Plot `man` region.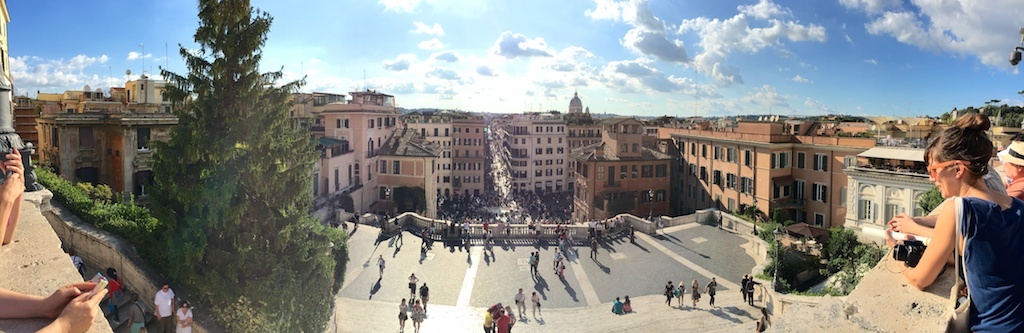
Plotted at x1=341, y1=220, x2=348, y2=233.
